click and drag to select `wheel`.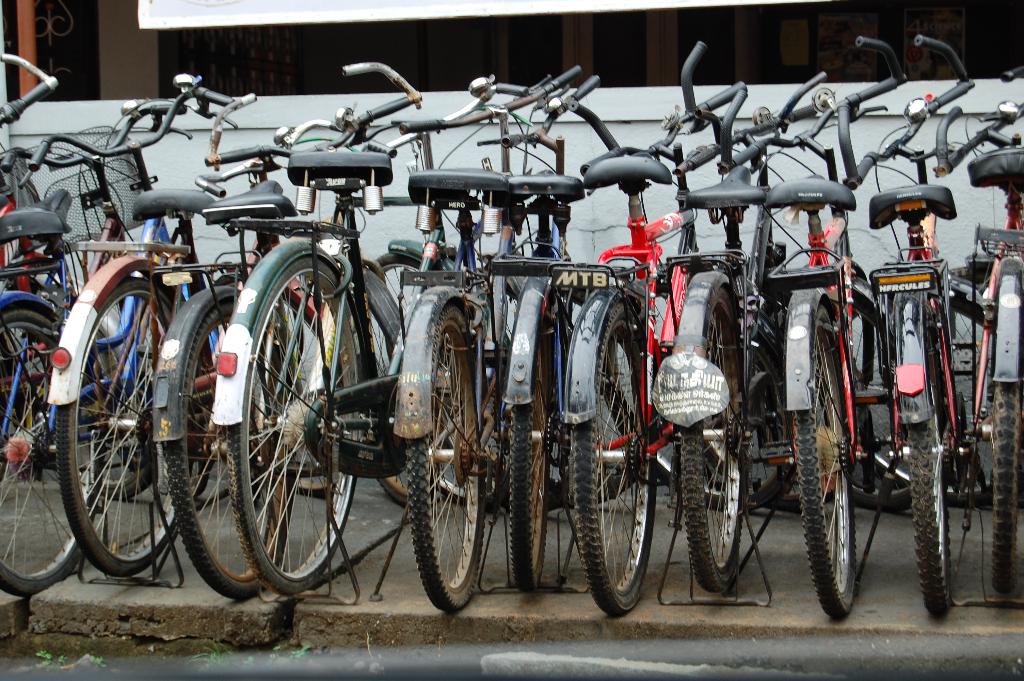
Selection: 794/307/855/621.
